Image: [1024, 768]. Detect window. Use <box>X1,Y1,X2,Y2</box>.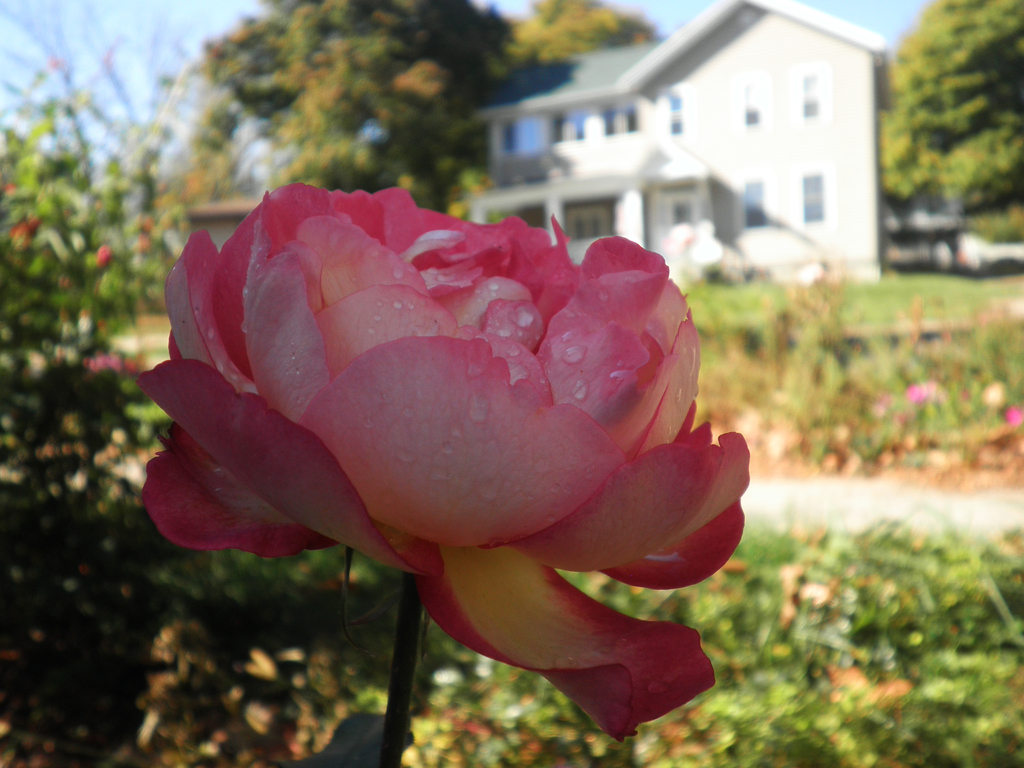
<box>741,83,759,124</box>.
